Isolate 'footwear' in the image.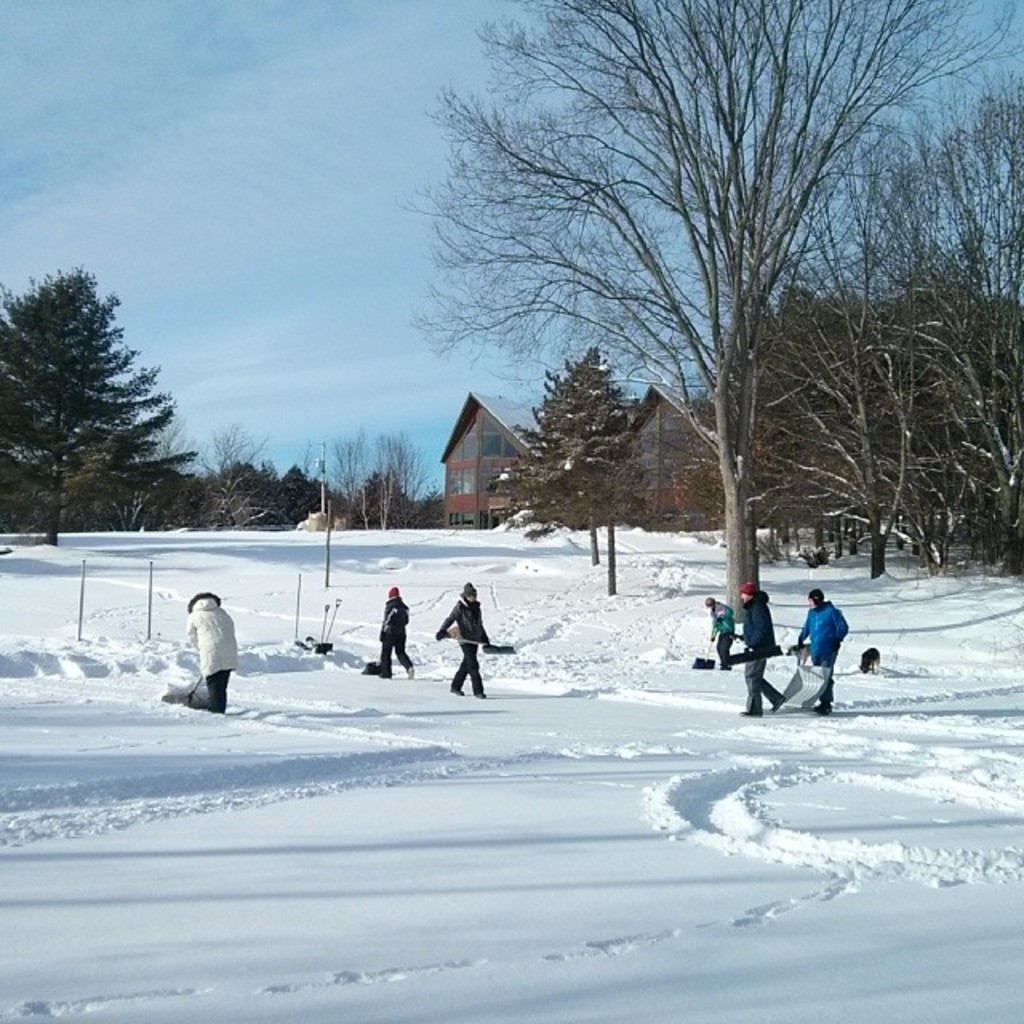
Isolated region: <region>474, 690, 485, 701</region>.
